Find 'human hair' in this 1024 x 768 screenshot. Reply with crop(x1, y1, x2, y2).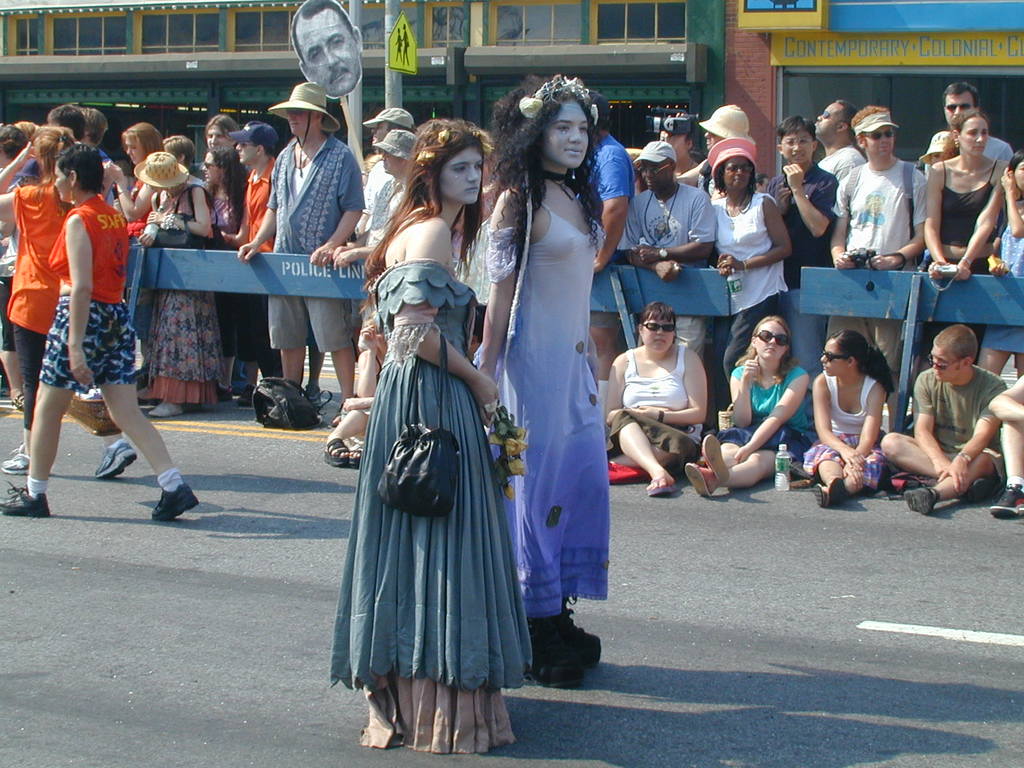
crop(81, 108, 108, 143).
